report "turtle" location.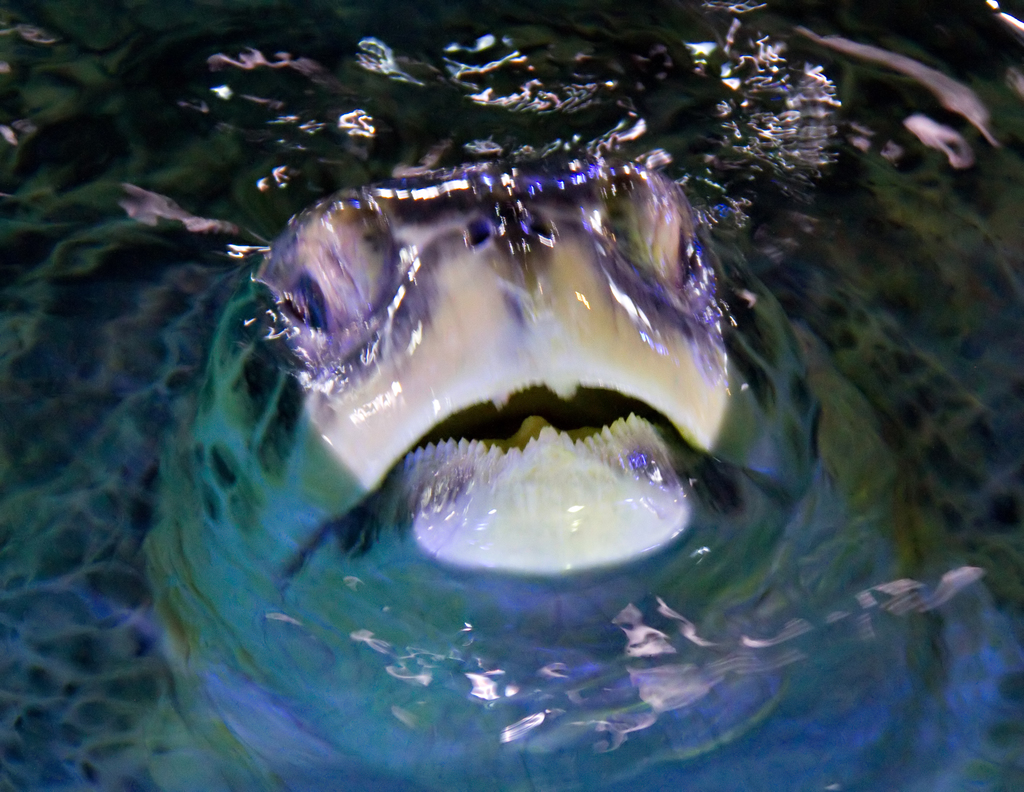
Report: (0, 0, 1023, 791).
